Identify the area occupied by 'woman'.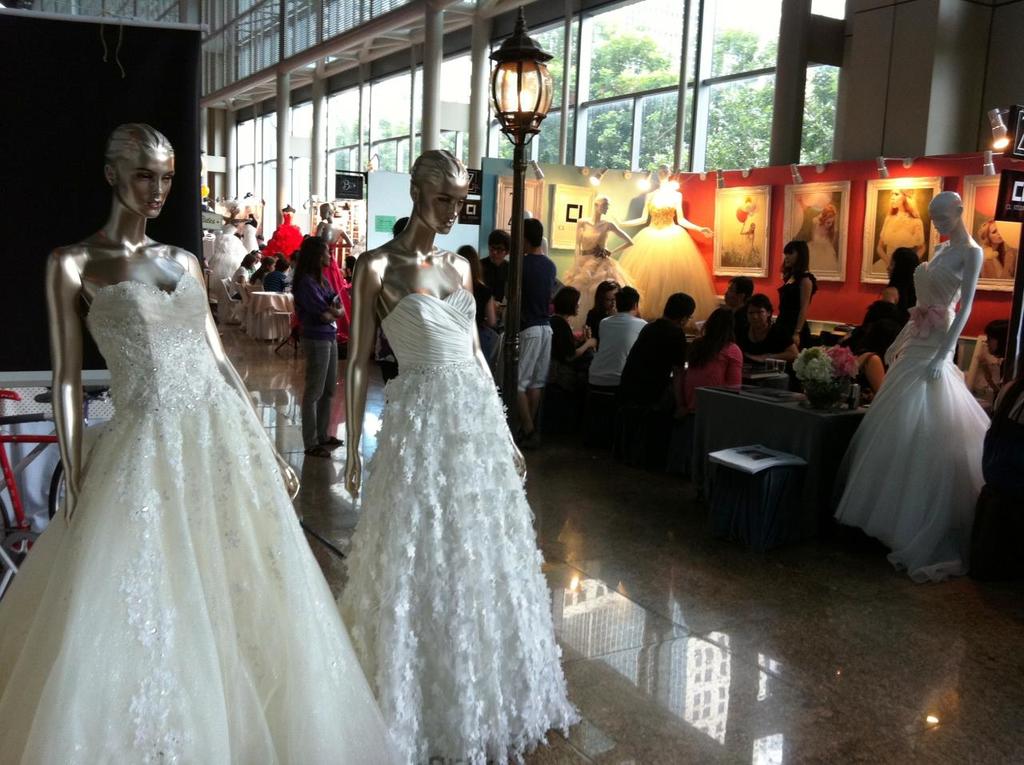
Area: <region>774, 239, 822, 358</region>.
